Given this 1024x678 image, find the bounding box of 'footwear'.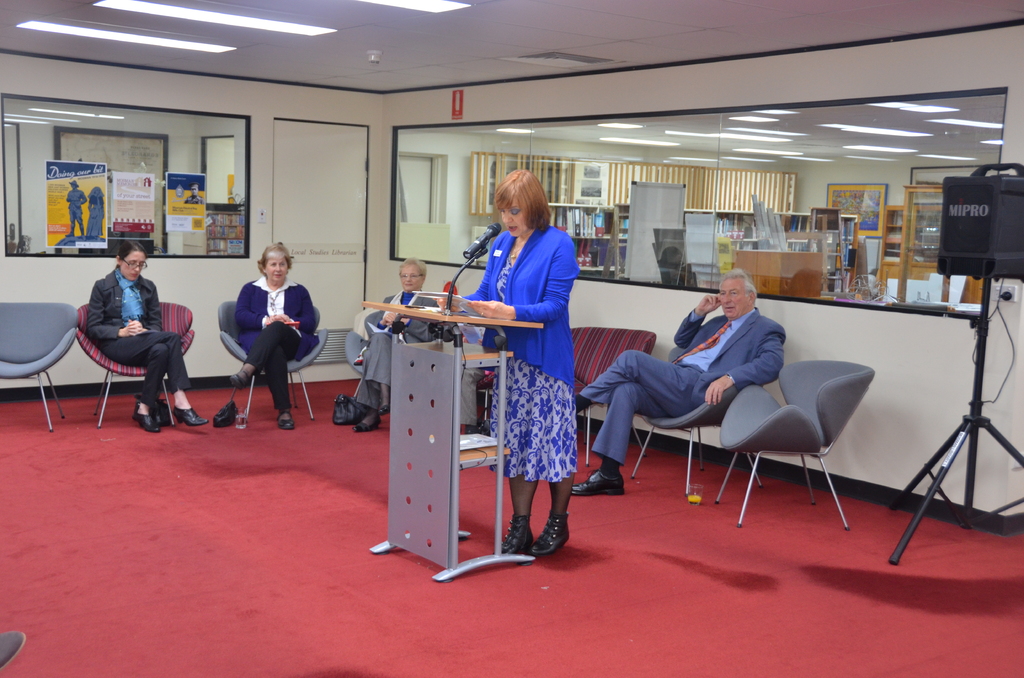
left=352, top=407, right=382, bottom=432.
